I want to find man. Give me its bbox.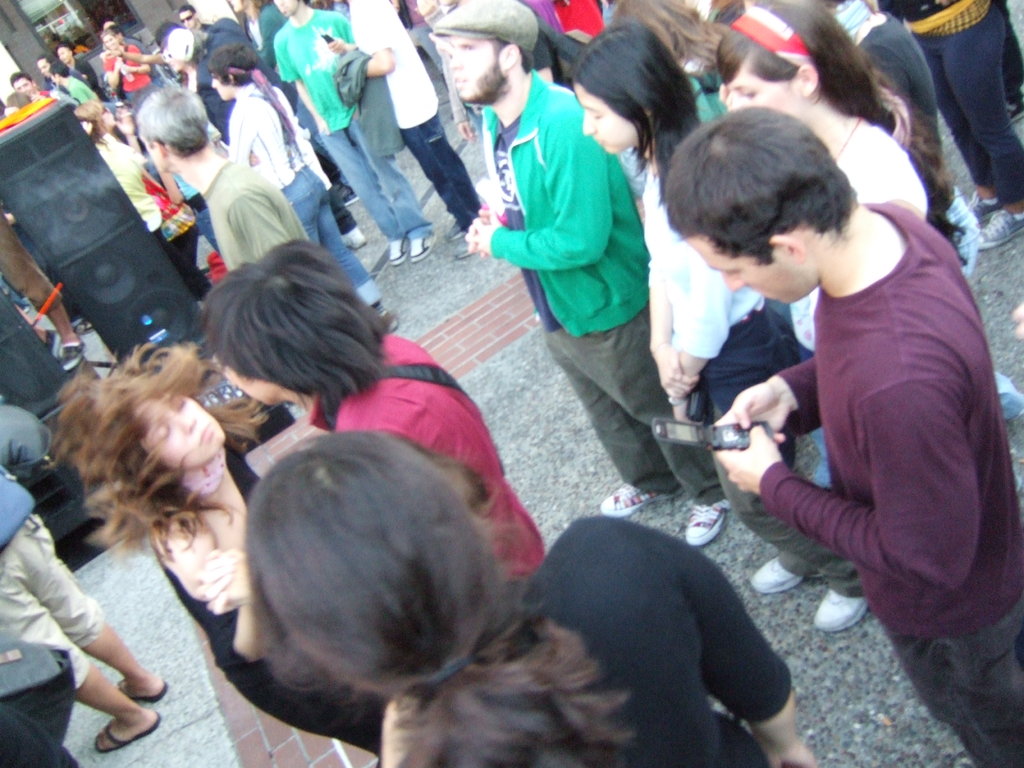
(left=682, top=108, right=1007, bottom=676).
